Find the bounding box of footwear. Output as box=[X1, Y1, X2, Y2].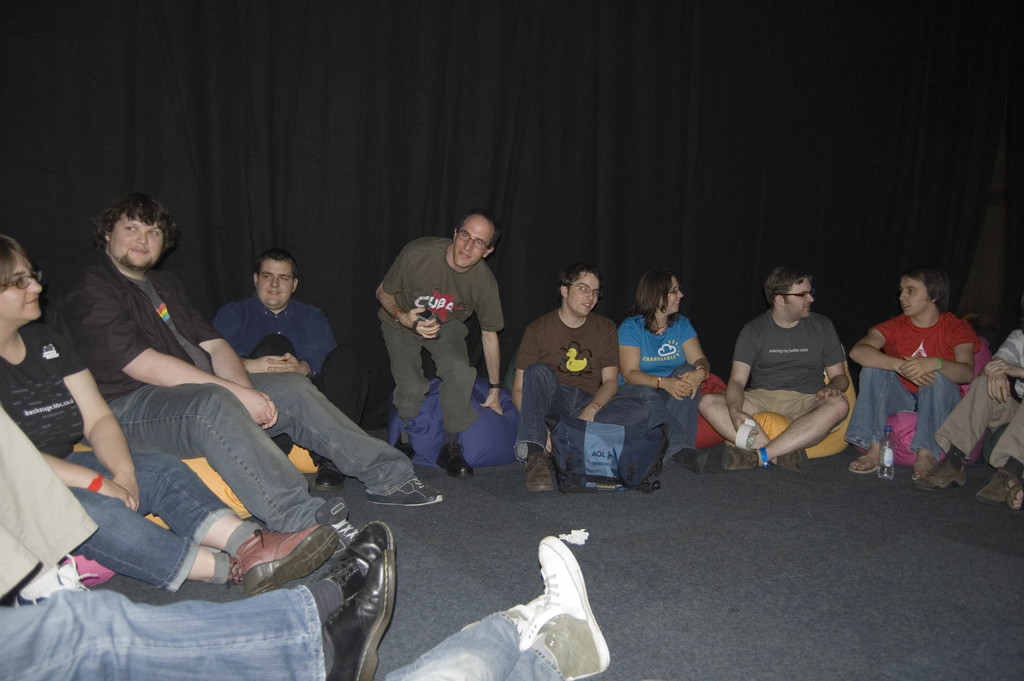
box=[321, 549, 396, 680].
